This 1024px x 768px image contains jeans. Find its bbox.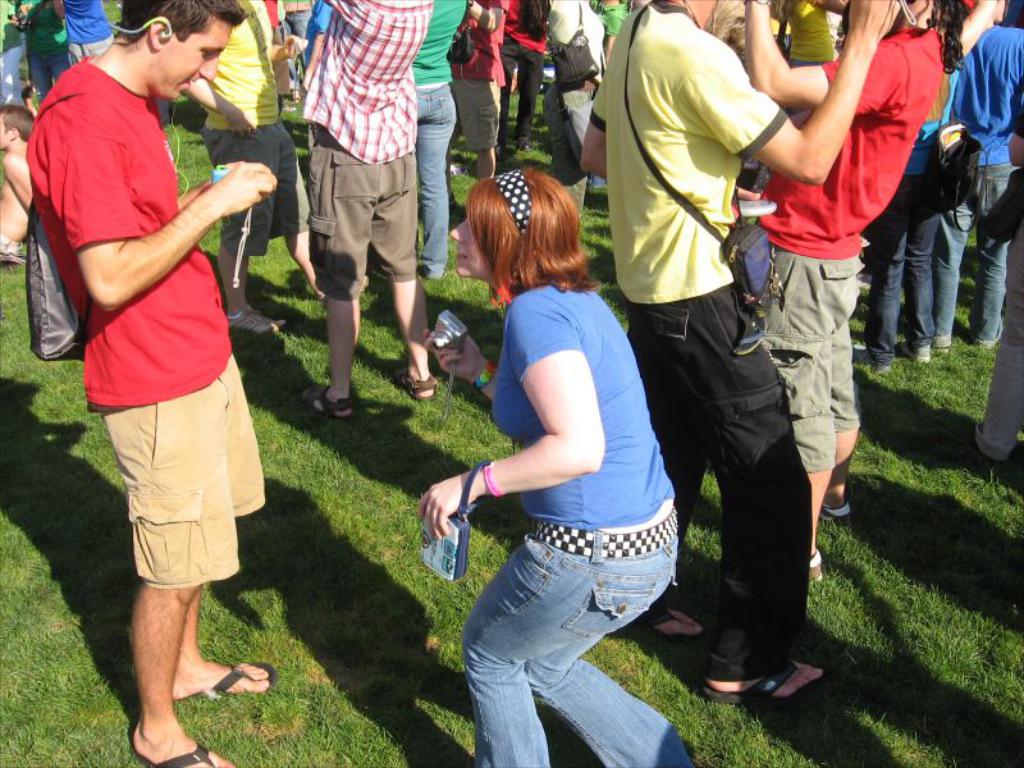
box(417, 81, 457, 279).
